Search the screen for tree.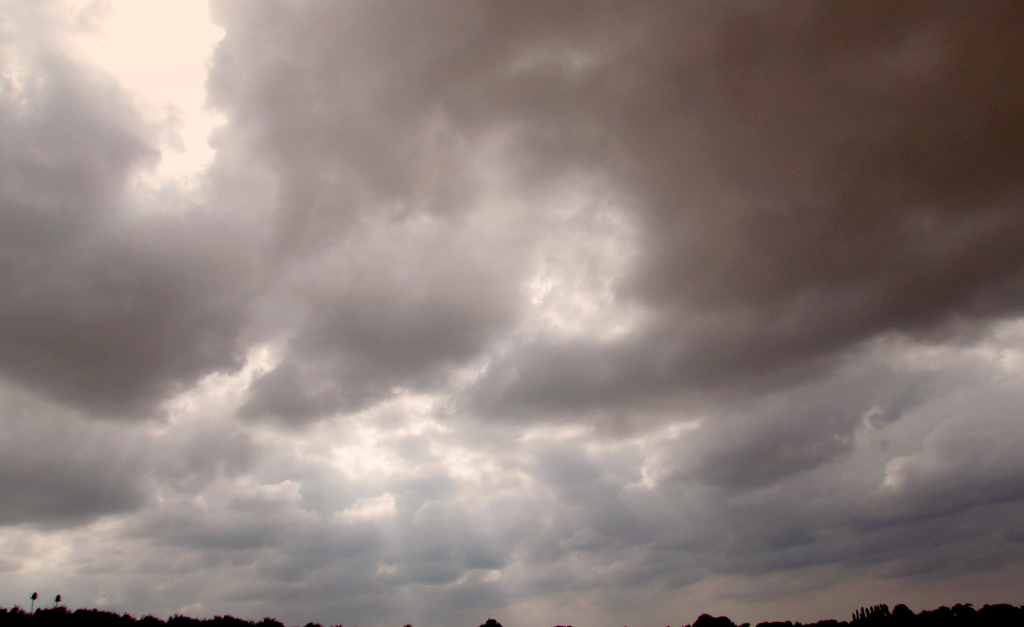
Found at (485, 619, 500, 626).
